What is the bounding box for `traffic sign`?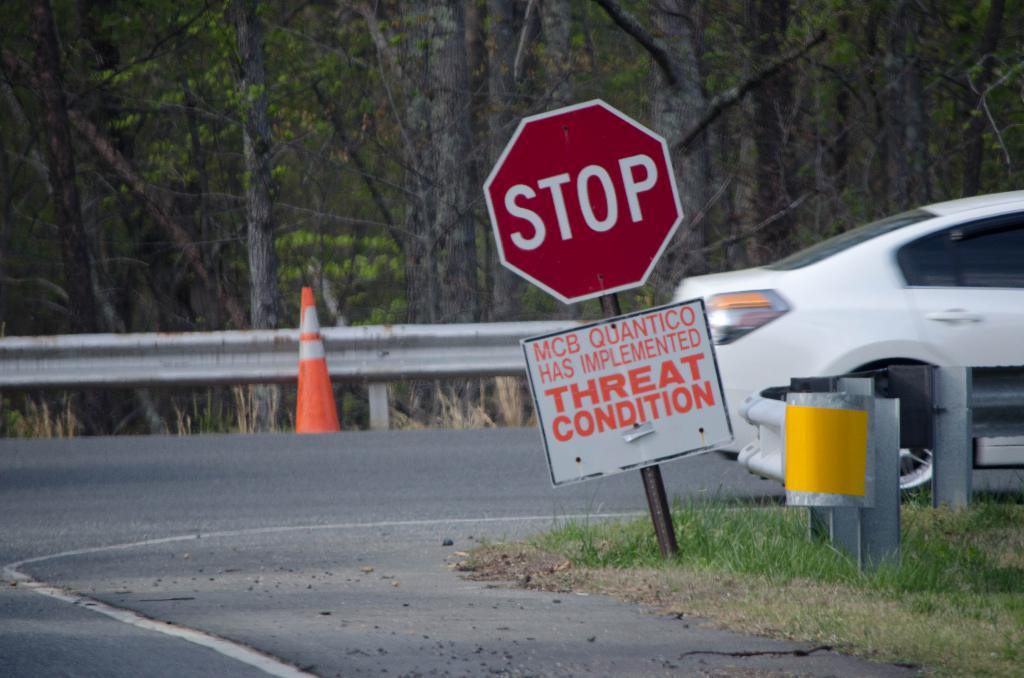
bbox(514, 291, 740, 485).
